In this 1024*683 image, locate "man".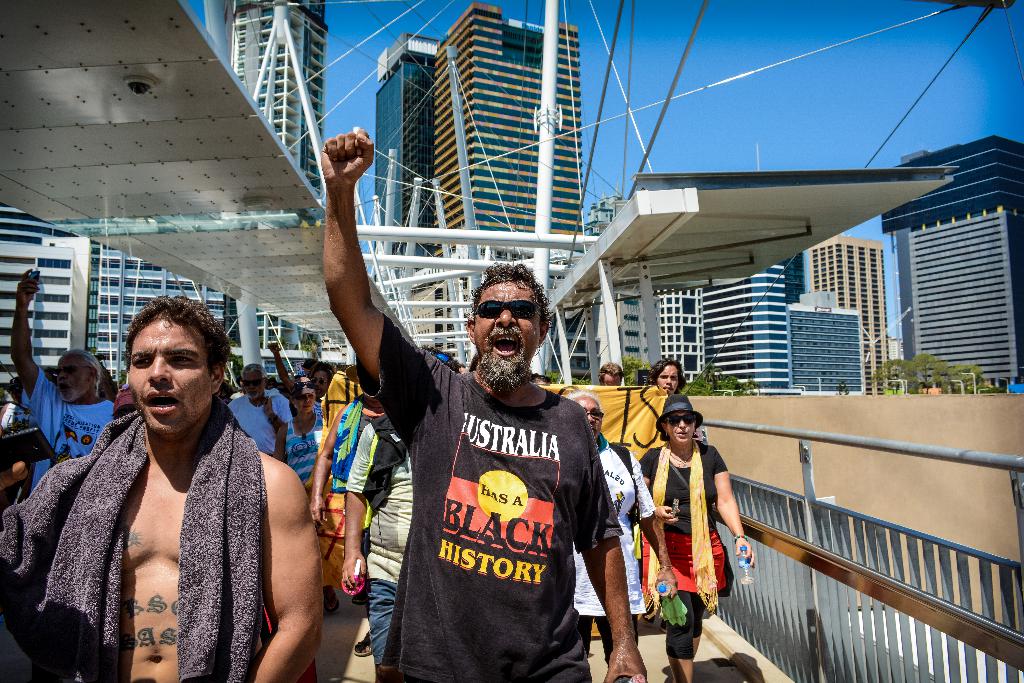
Bounding box: box=[13, 268, 116, 460].
